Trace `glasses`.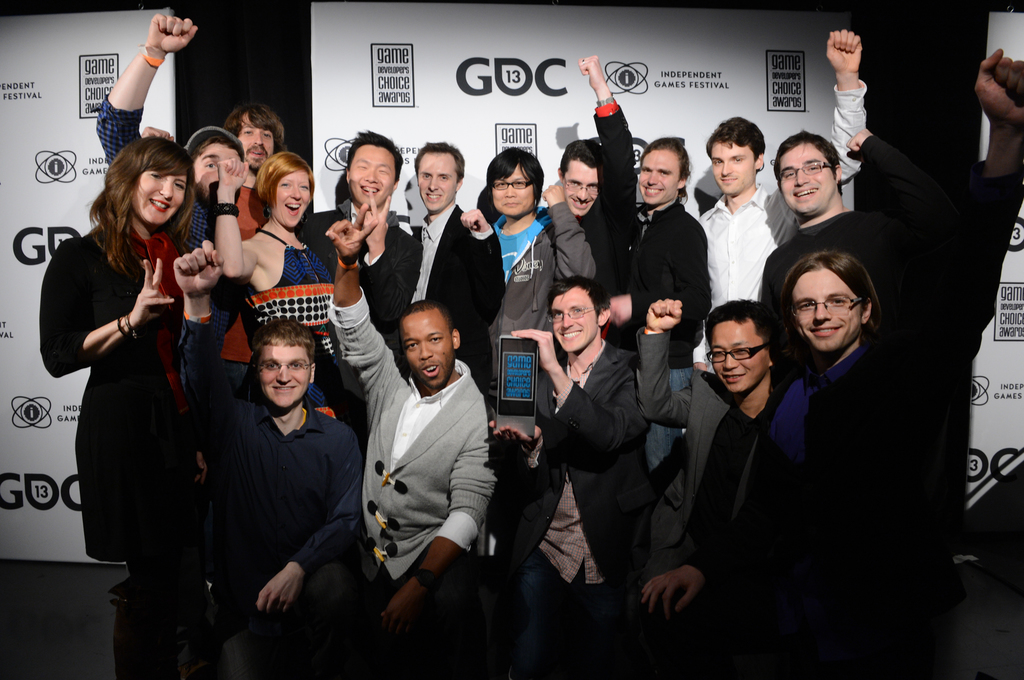
Traced to 791,294,866,313.
